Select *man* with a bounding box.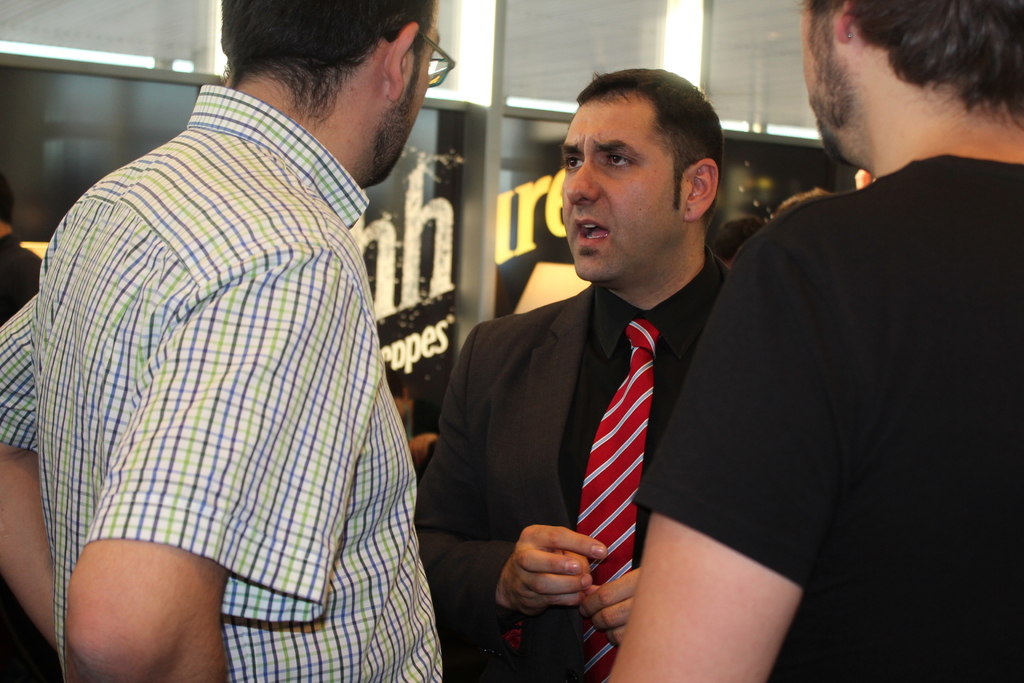
rect(415, 68, 728, 682).
